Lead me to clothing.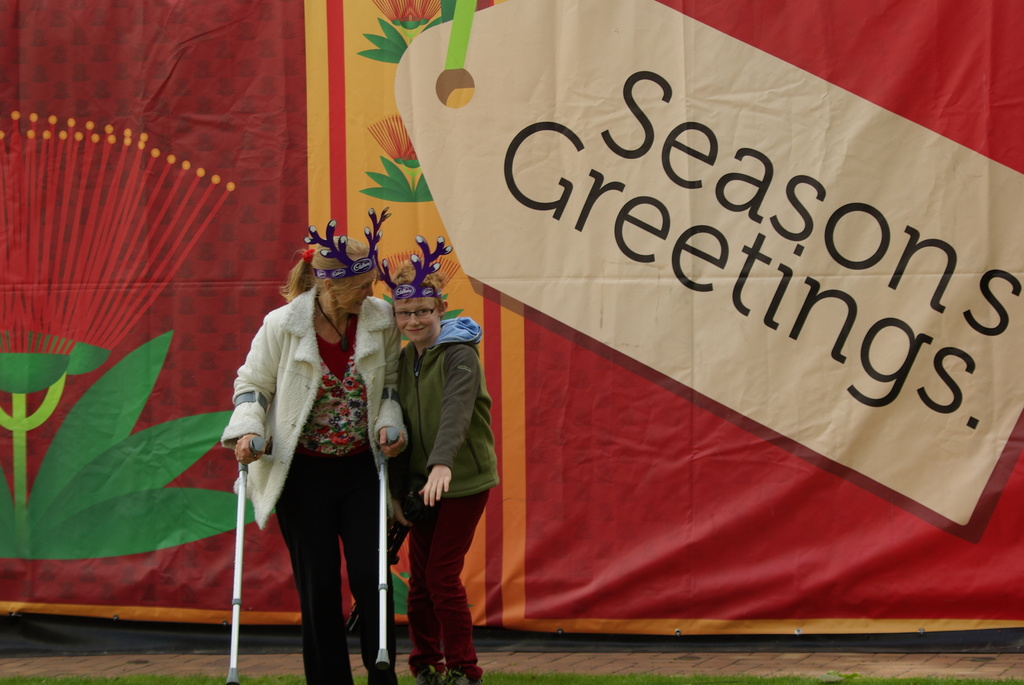
Lead to bbox=[300, 313, 369, 458].
